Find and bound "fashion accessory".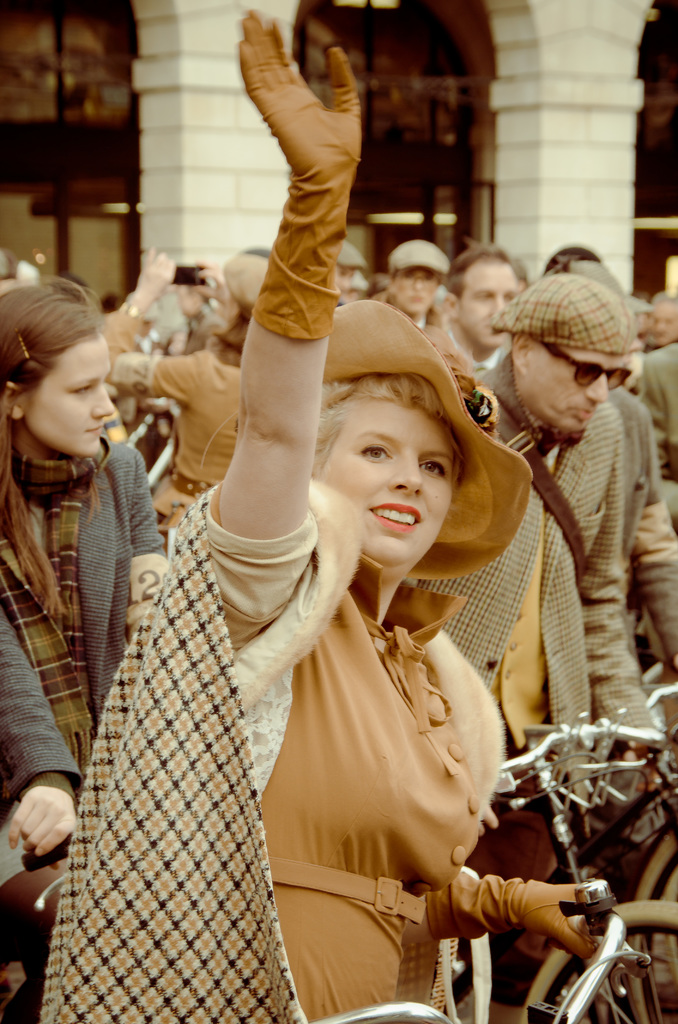
Bound: locate(236, 4, 362, 342).
